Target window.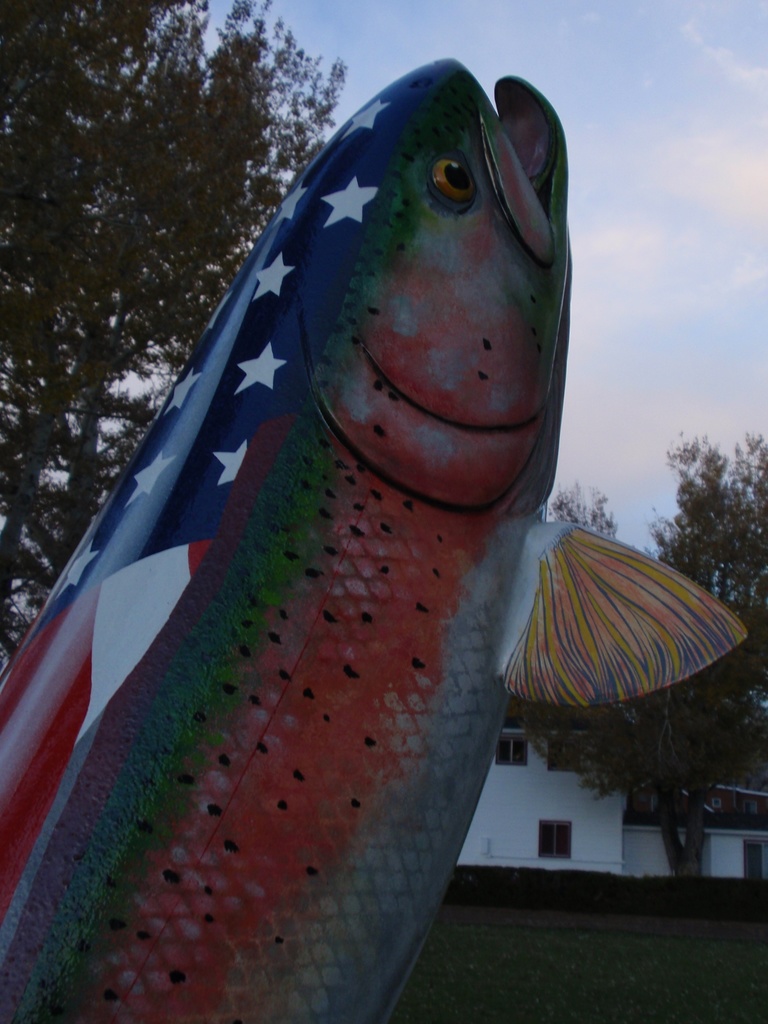
Target region: <box>502,740,528,769</box>.
